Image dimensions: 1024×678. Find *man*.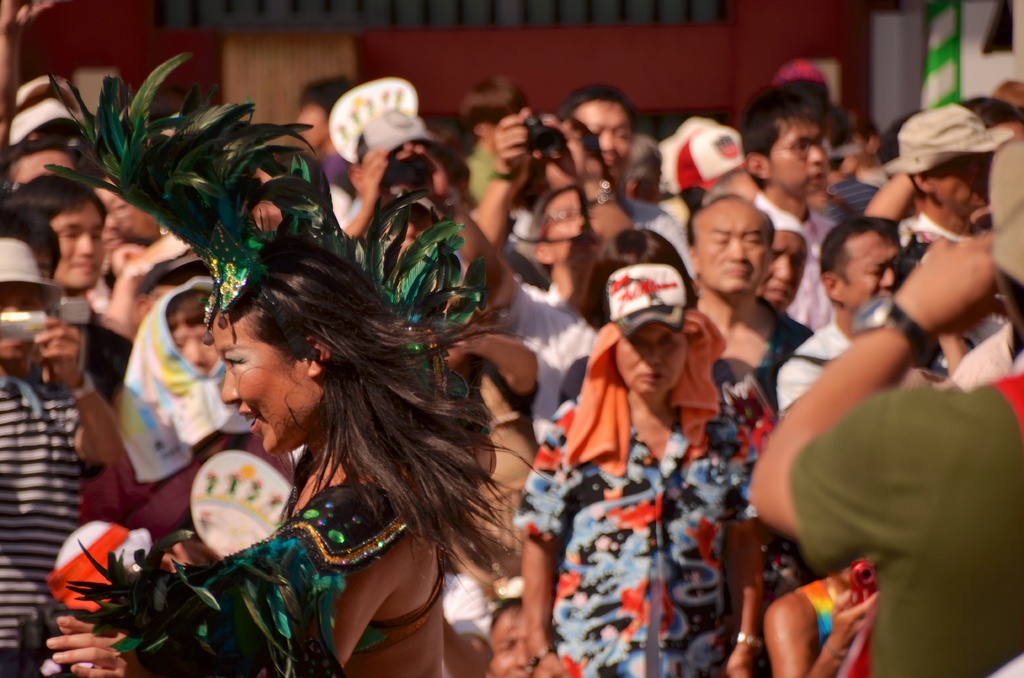
pyautogui.locateOnScreen(742, 138, 1023, 677).
